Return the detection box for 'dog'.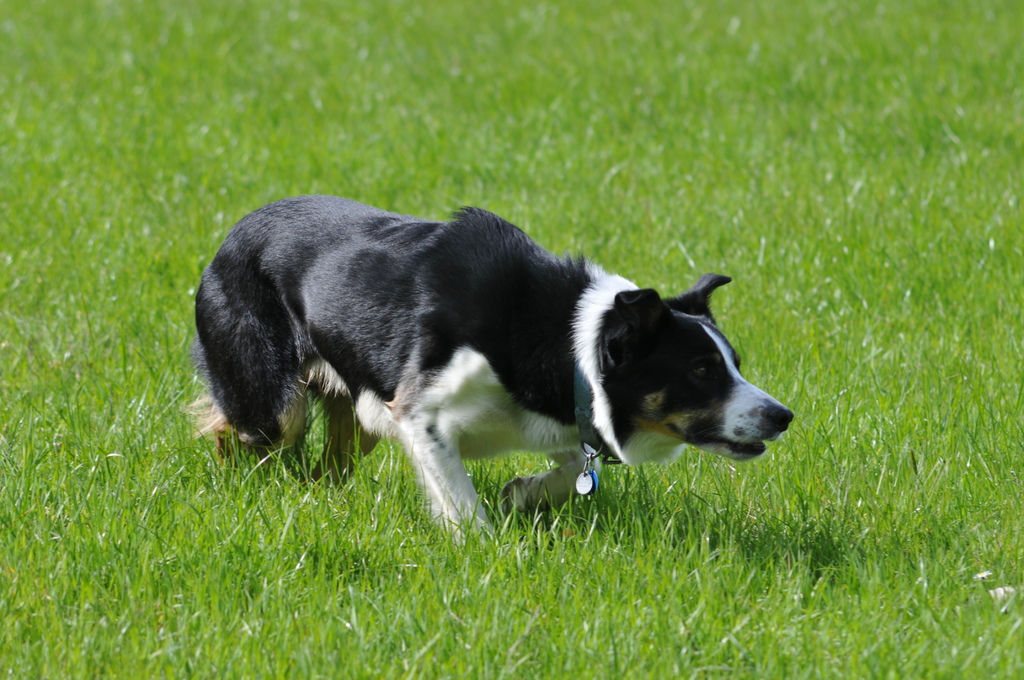
BBox(175, 193, 803, 550).
